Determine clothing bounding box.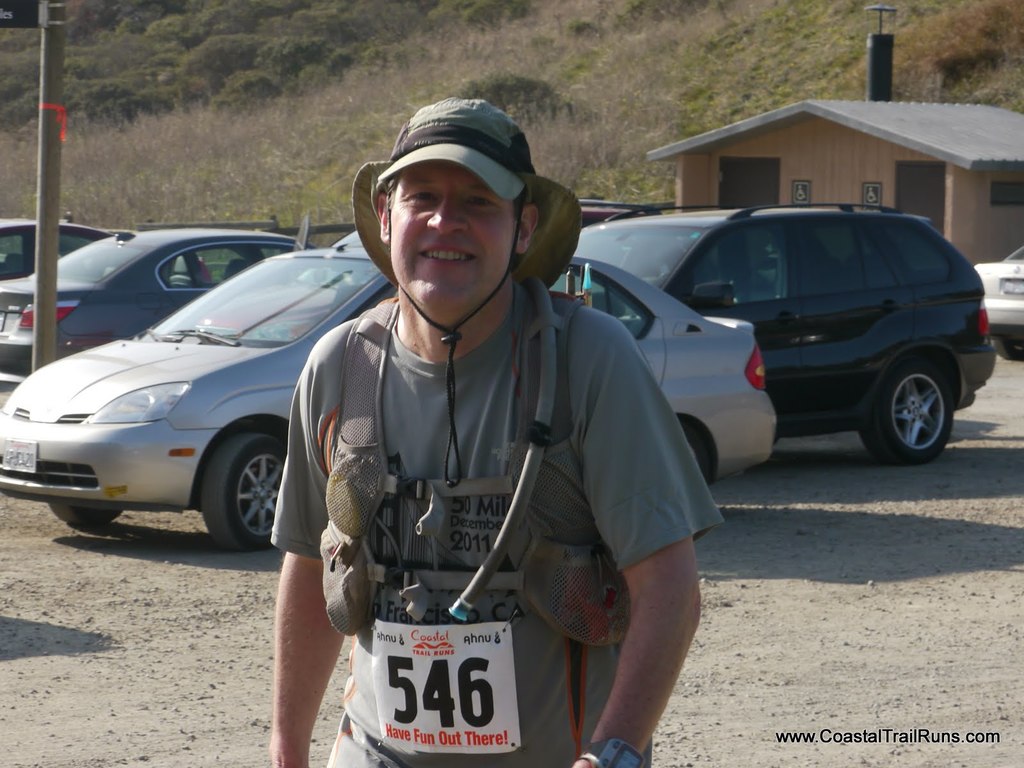
Determined: 269 220 685 757.
